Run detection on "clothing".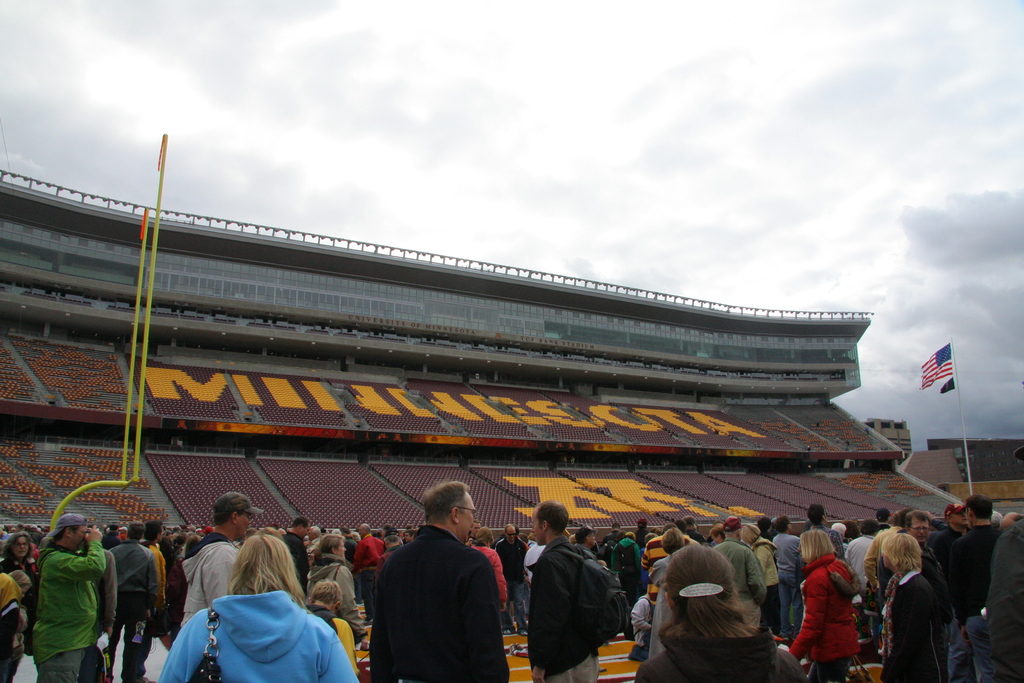
Result: bbox(945, 523, 1007, 682).
